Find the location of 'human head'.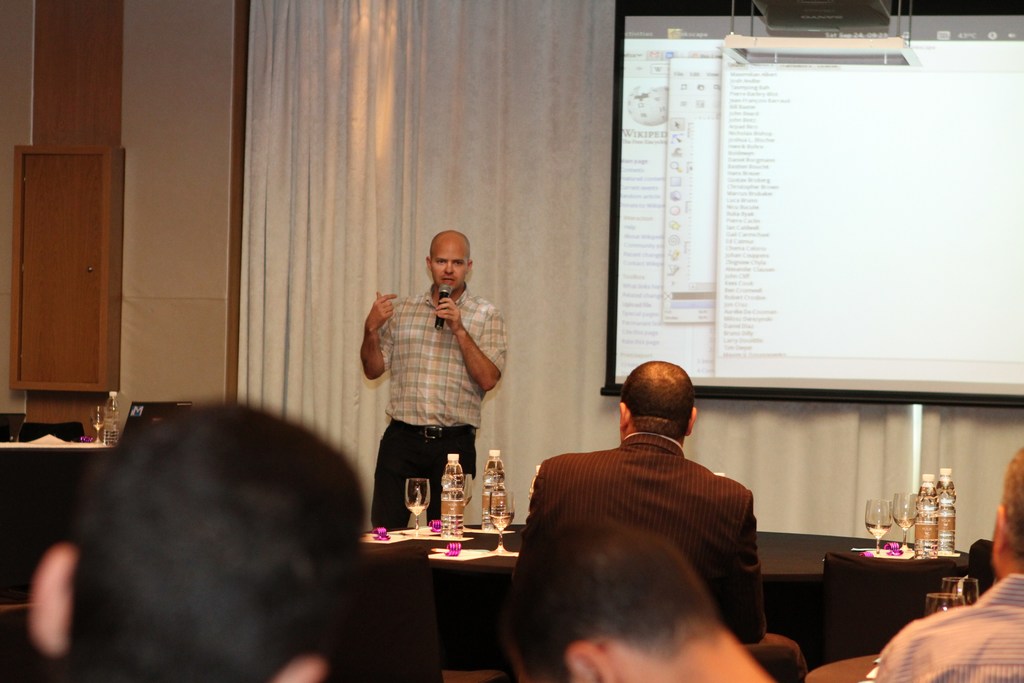
Location: bbox=[26, 397, 371, 682].
